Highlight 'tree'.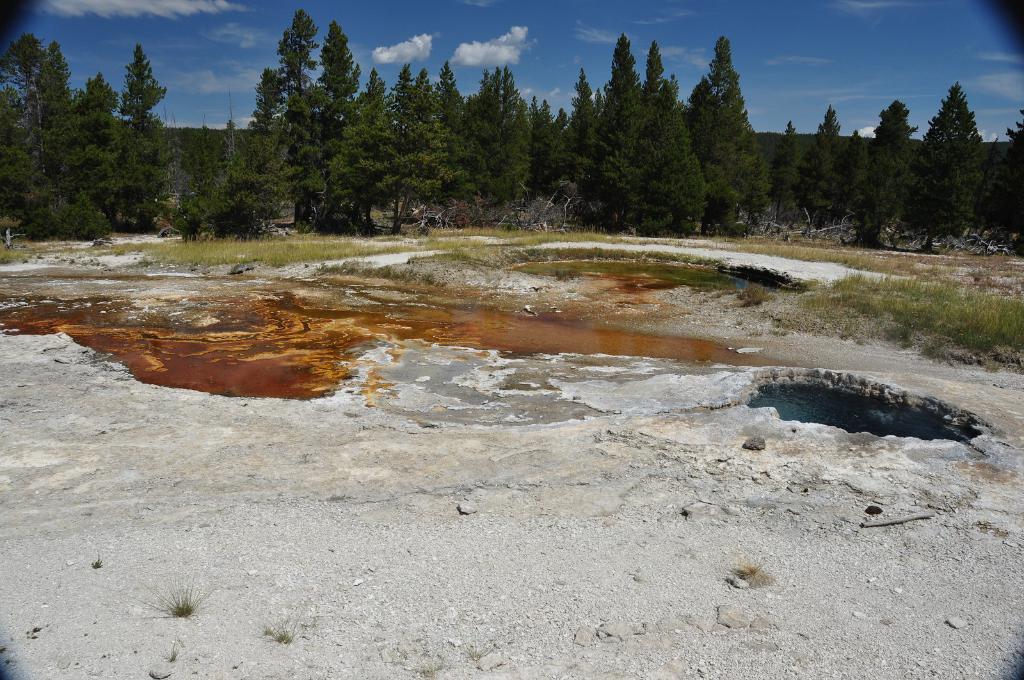
Highlighted region: 168:117:307:241.
